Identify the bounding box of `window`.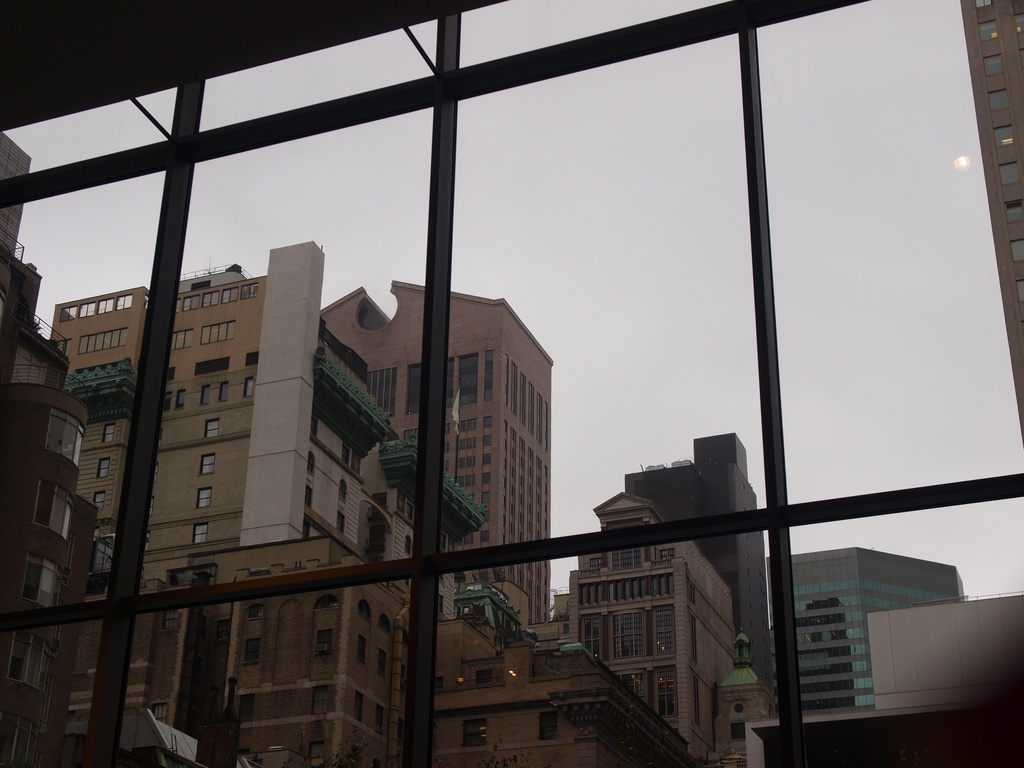
(x1=1009, y1=237, x2=1023, y2=264).
